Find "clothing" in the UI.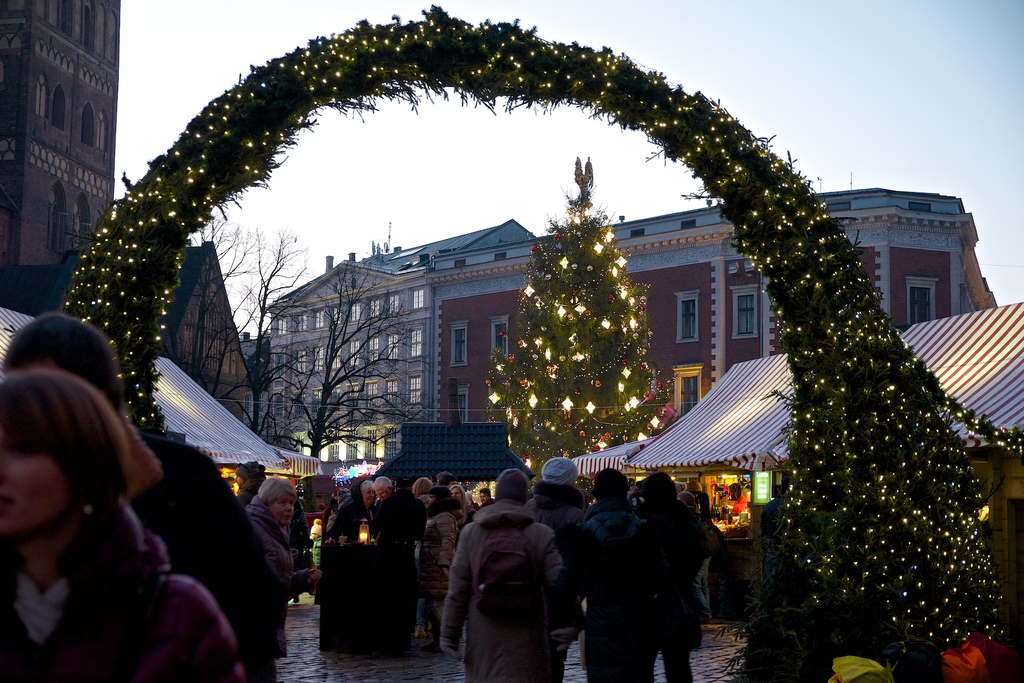
UI element at box(248, 475, 312, 682).
